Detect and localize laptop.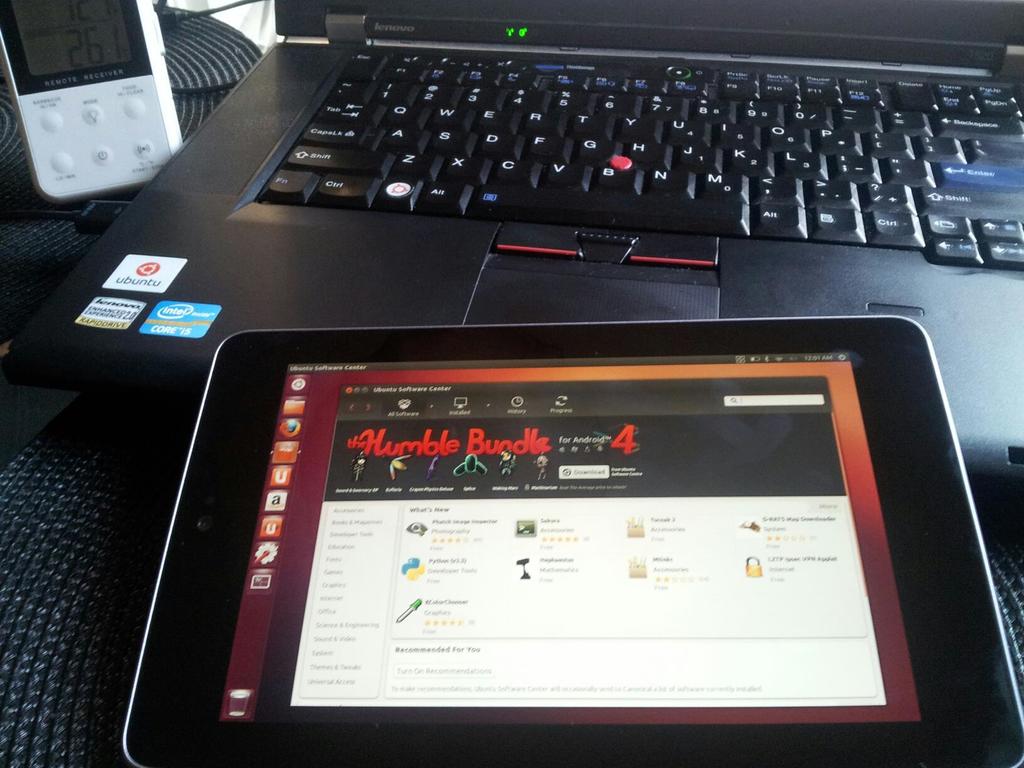
Localized at [7,0,1023,480].
